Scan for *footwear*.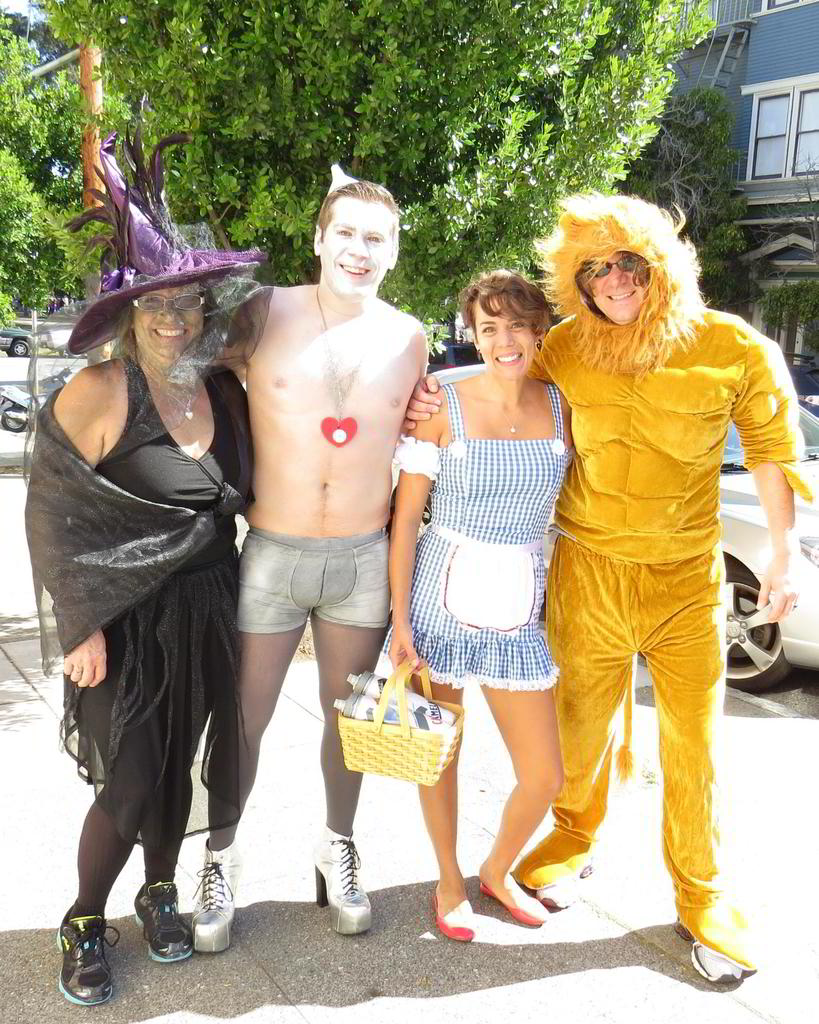
Scan result: x1=430 y1=882 x2=479 y2=945.
